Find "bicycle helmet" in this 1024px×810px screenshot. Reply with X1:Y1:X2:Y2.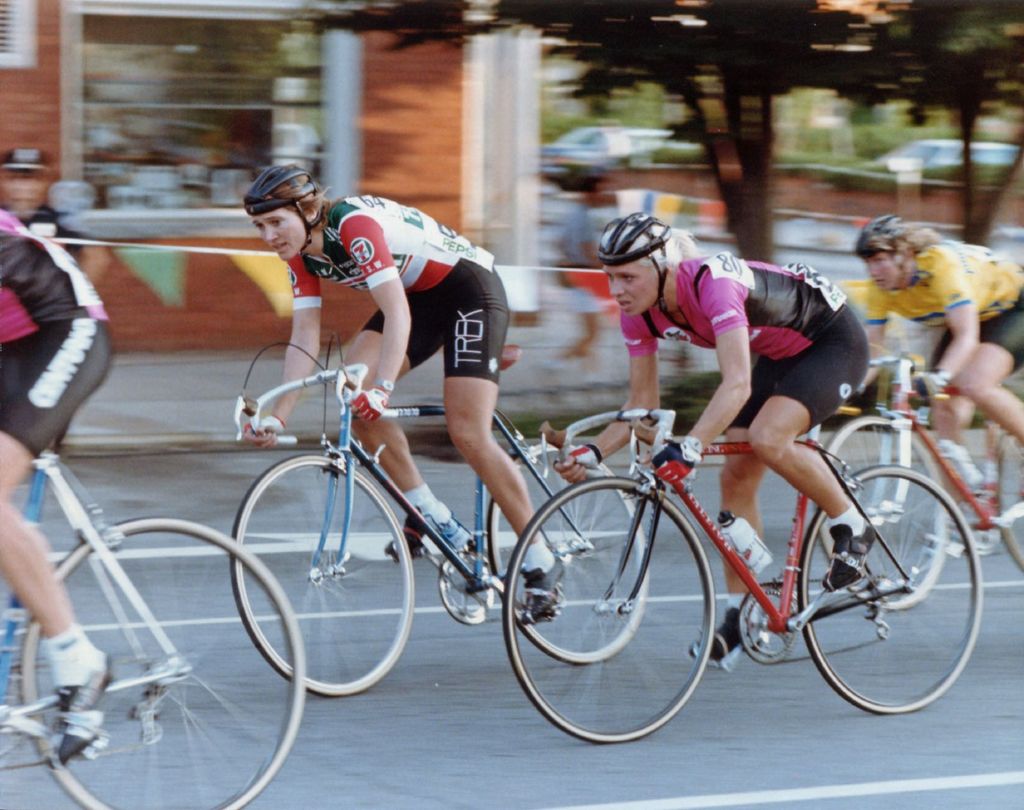
844:212:906:253.
